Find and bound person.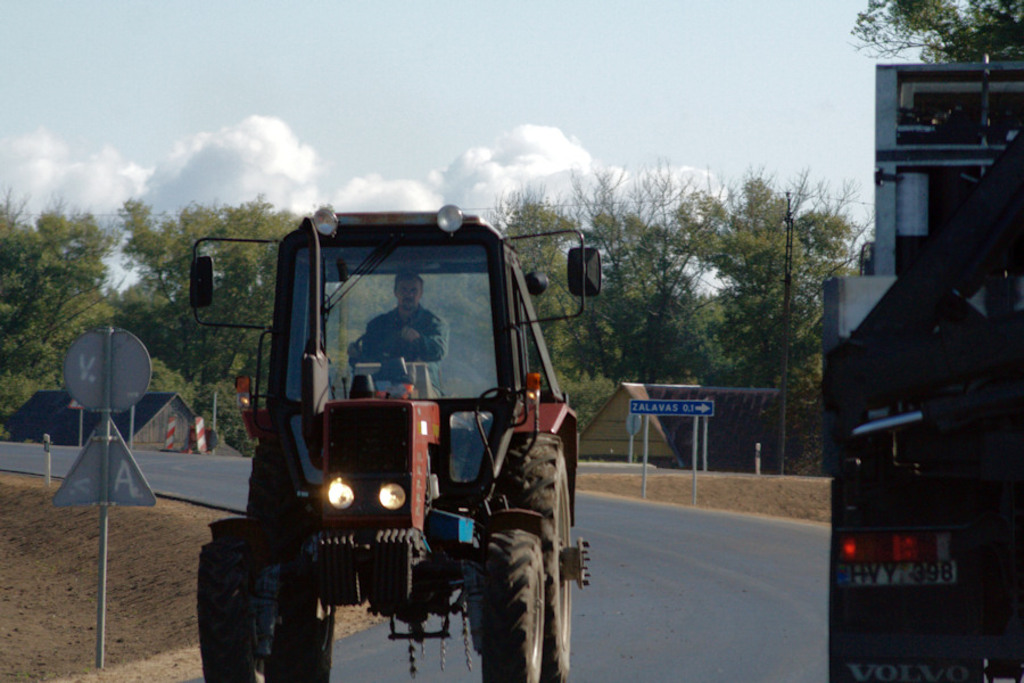
Bound: 347/268/446/400.
